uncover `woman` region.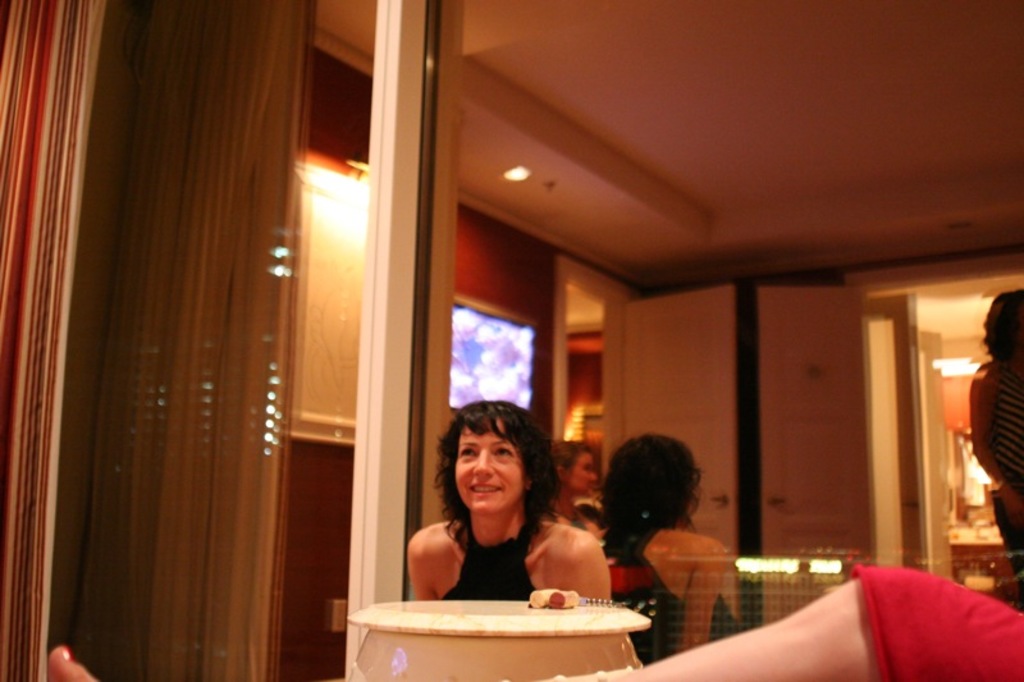
Uncovered: l=399, t=413, r=603, b=626.
